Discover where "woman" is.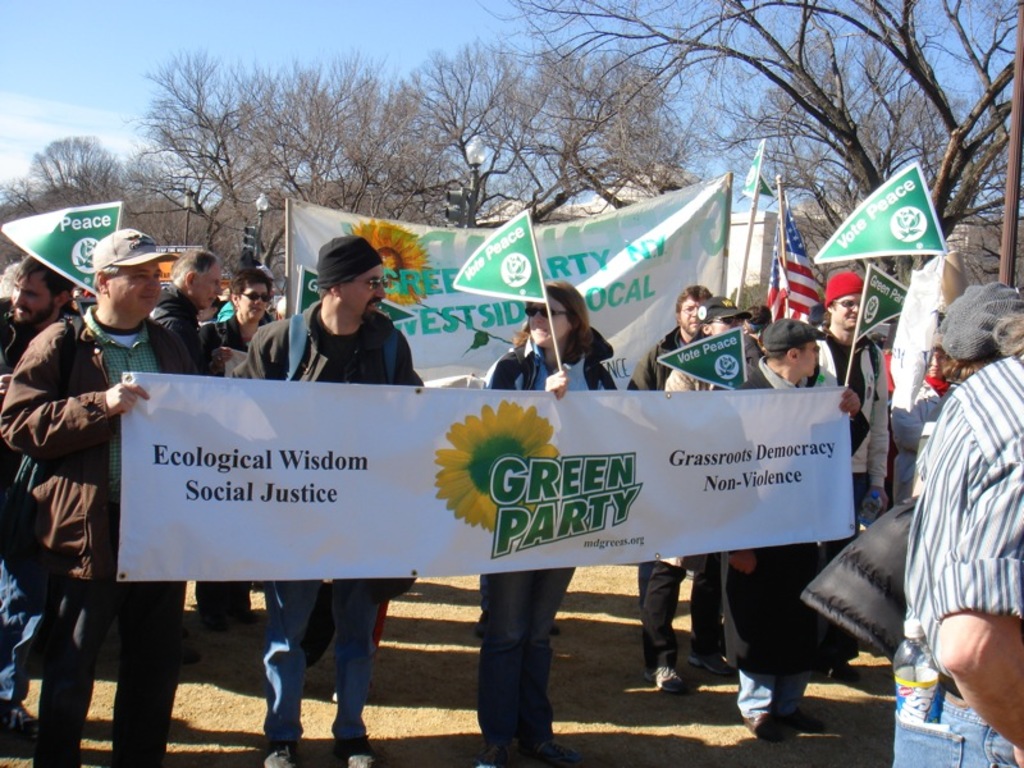
Discovered at BBox(476, 276, 616, 767).
